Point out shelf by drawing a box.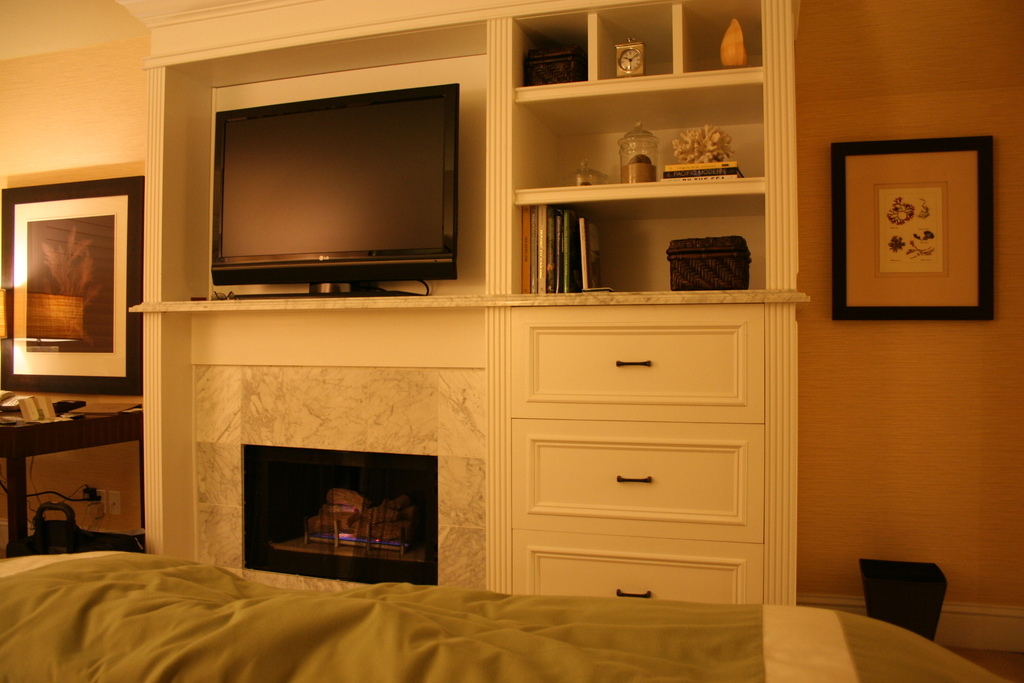
(586, 0, 685, 90).
